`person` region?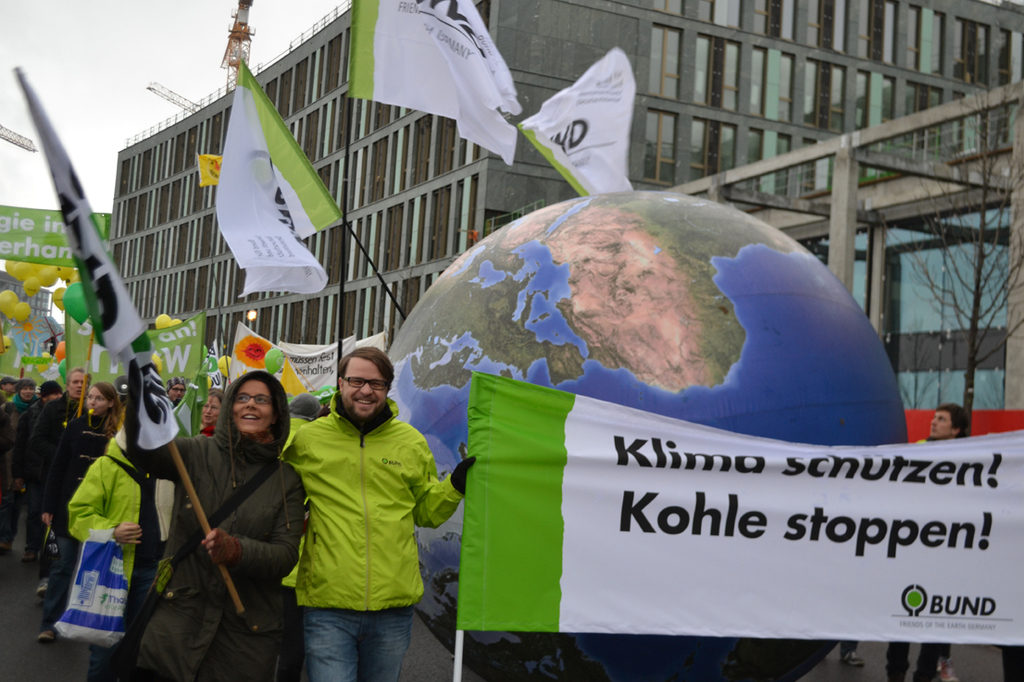
Rect(120, 369, 310, 681)
